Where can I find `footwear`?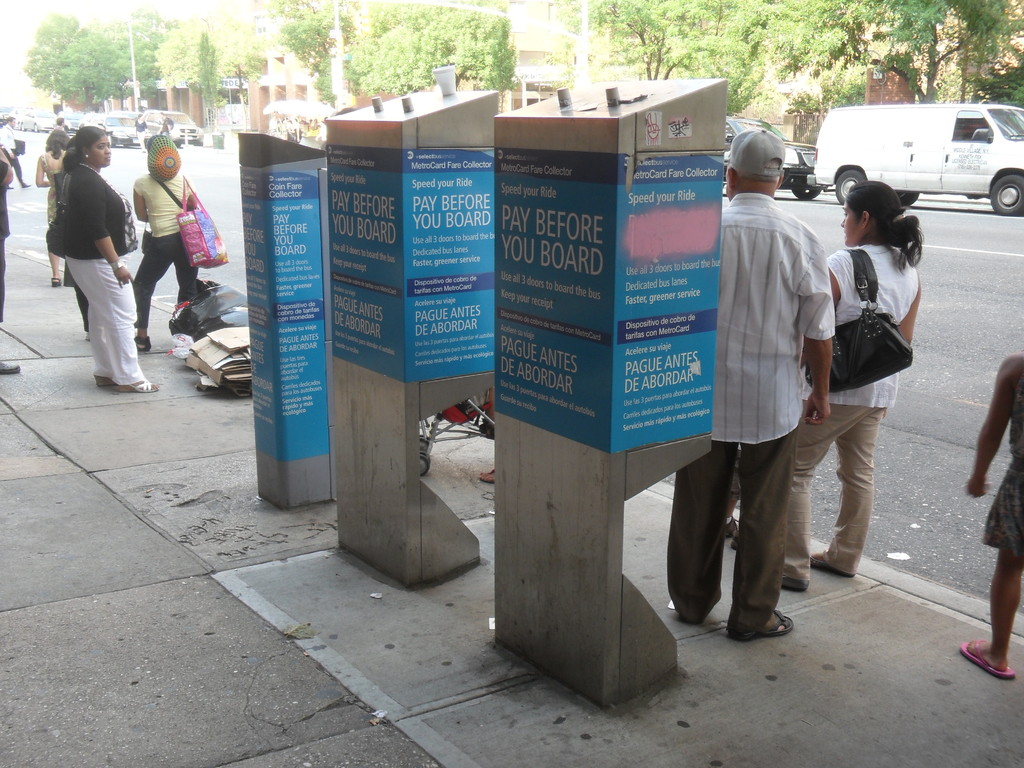
You can find it at [92,374,115,388].
